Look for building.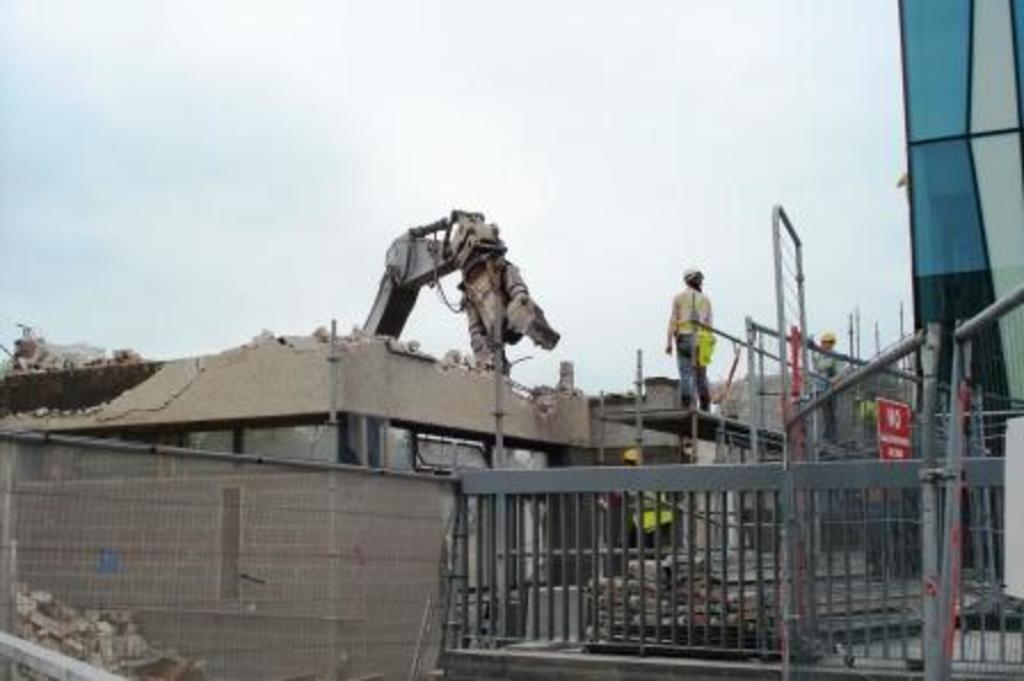
Found: [896, 0, 1022, 603].
